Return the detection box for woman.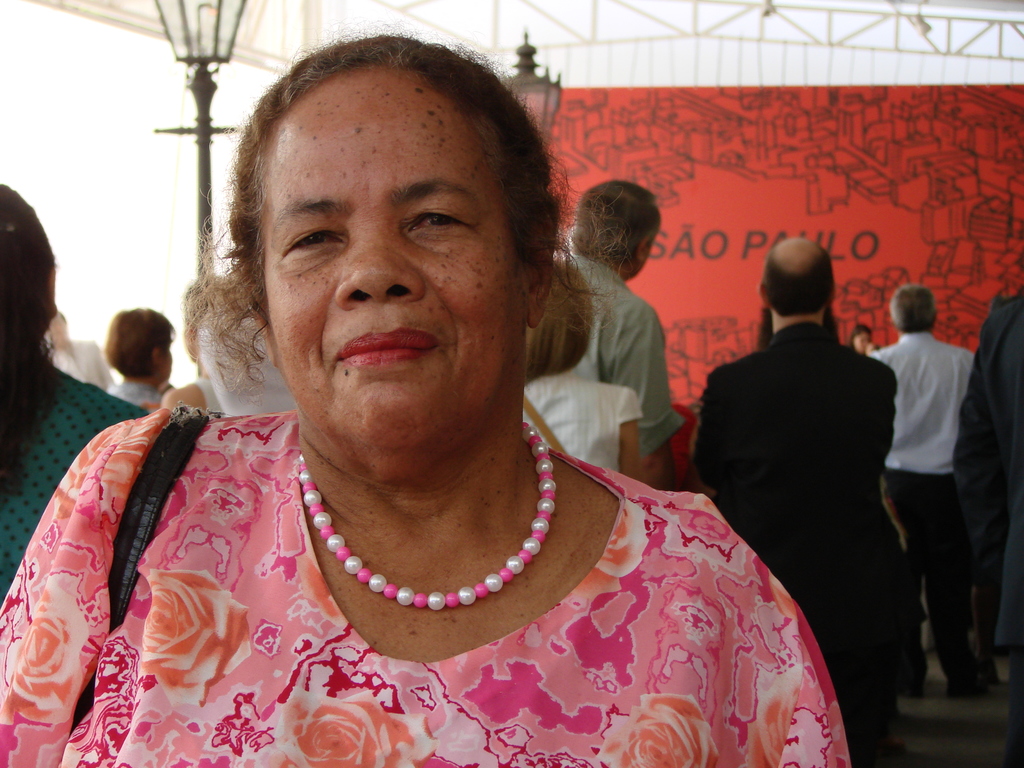
[40, 56, 826, 744].
